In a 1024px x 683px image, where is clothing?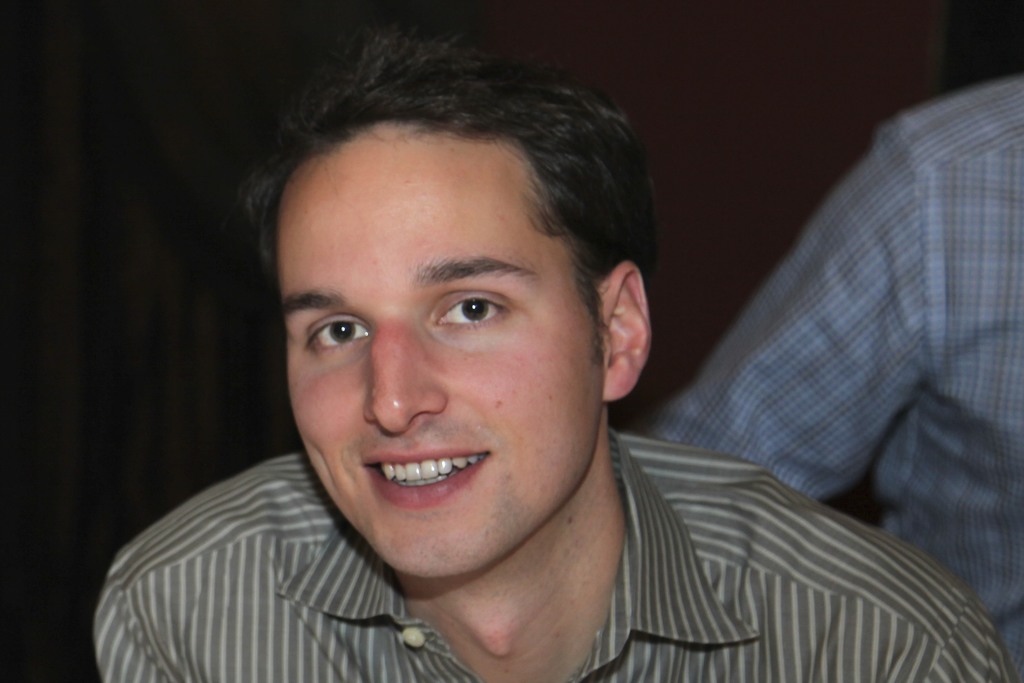
635,76,1020,676.
